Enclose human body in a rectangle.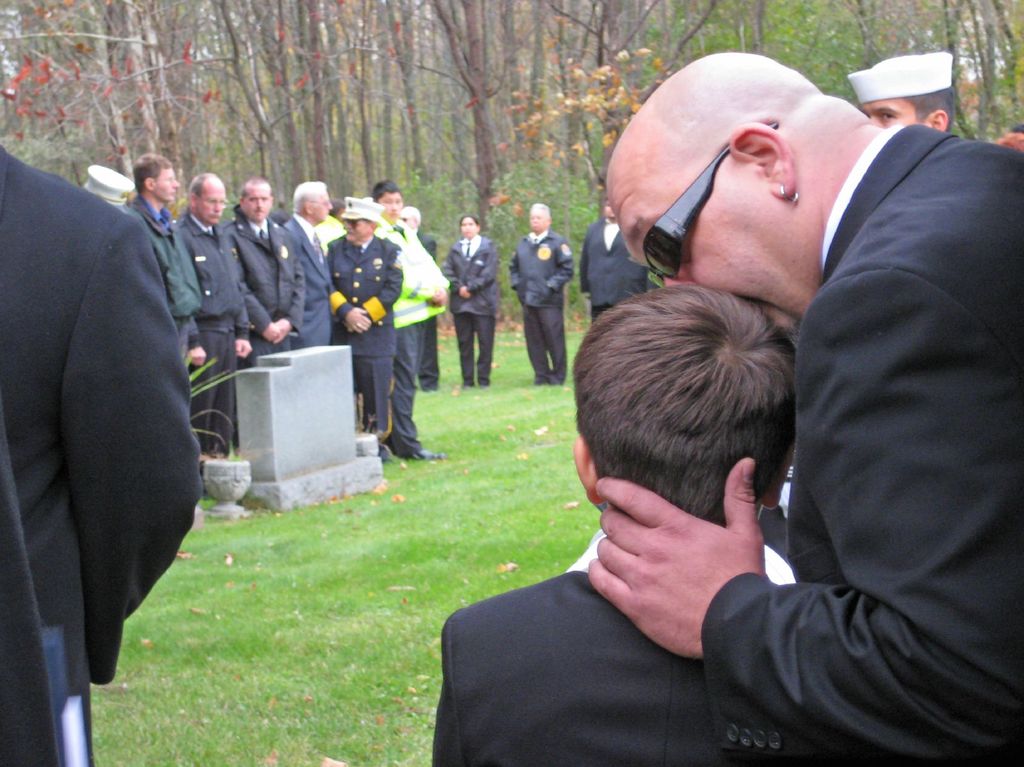
586,128,1023,766.
